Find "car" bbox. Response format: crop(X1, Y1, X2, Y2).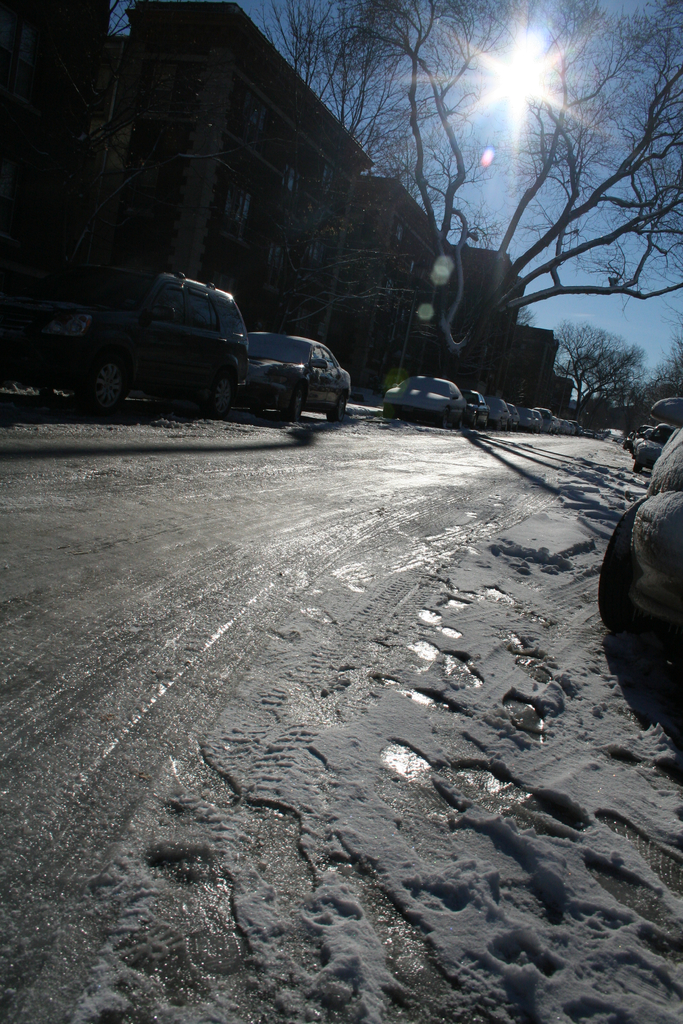
crop(0, 265, 251, 415).
